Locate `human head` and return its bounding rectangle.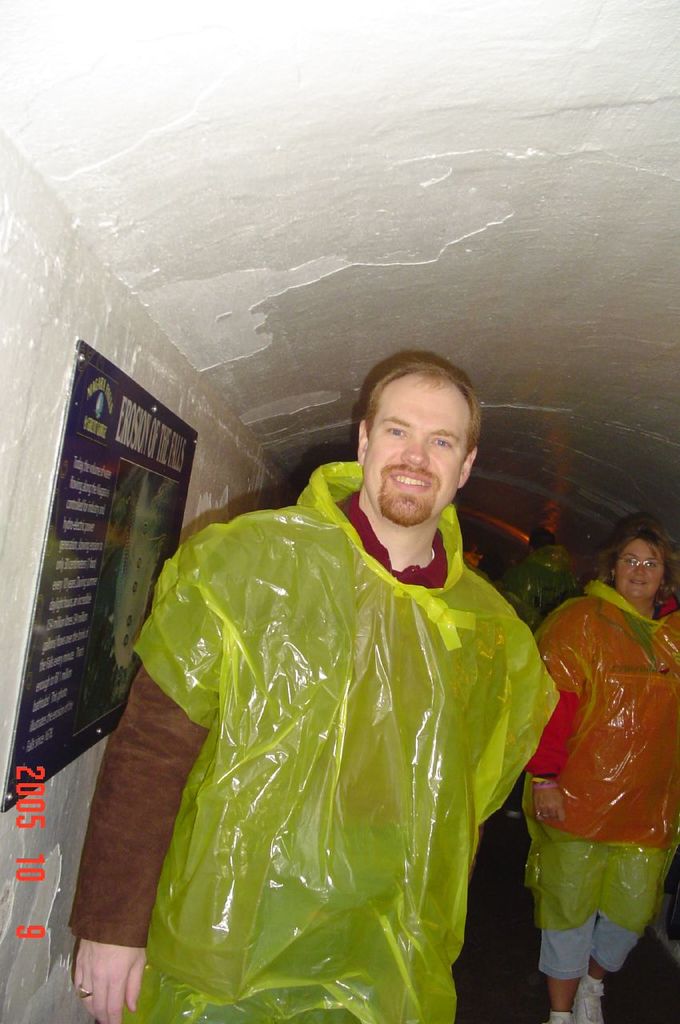
bbox=(344, 349, 483, 516).
